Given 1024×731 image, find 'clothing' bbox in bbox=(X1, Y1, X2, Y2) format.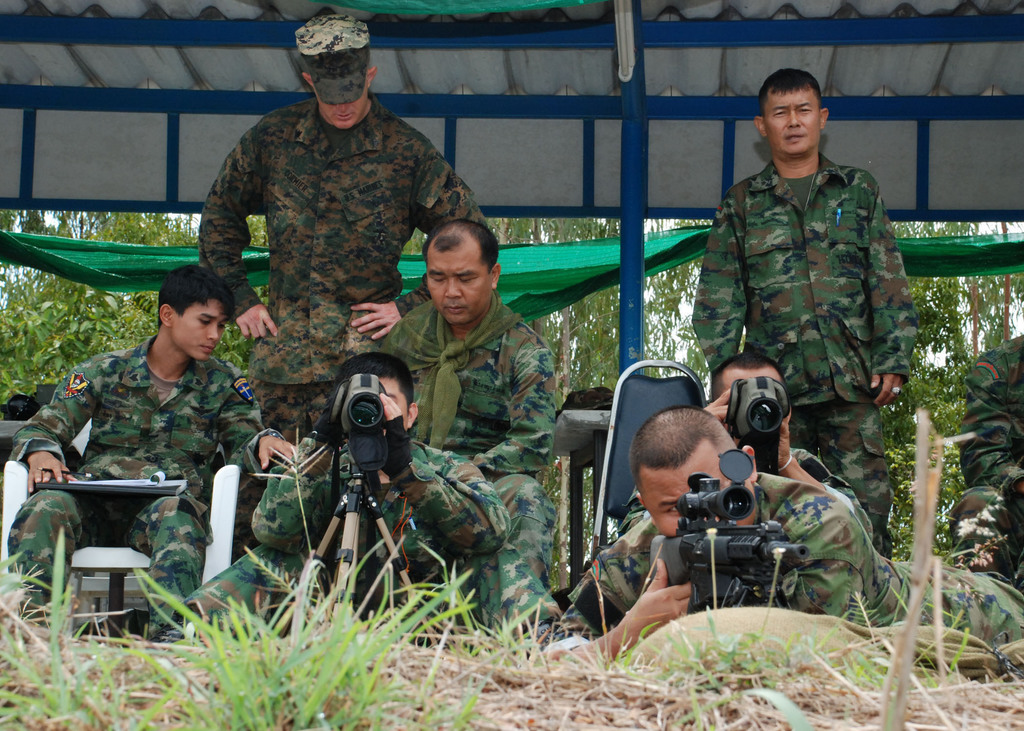
bbox=(189, 103, 482, 586).
